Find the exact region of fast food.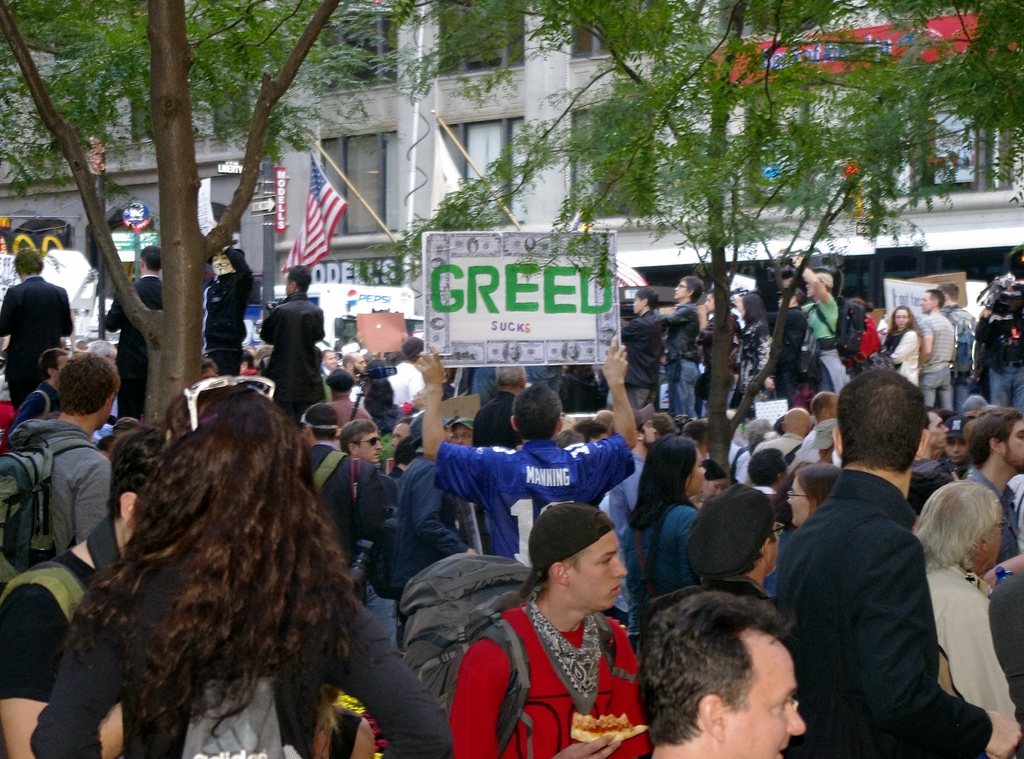
Exact region: (569, 711, 649, 744).
